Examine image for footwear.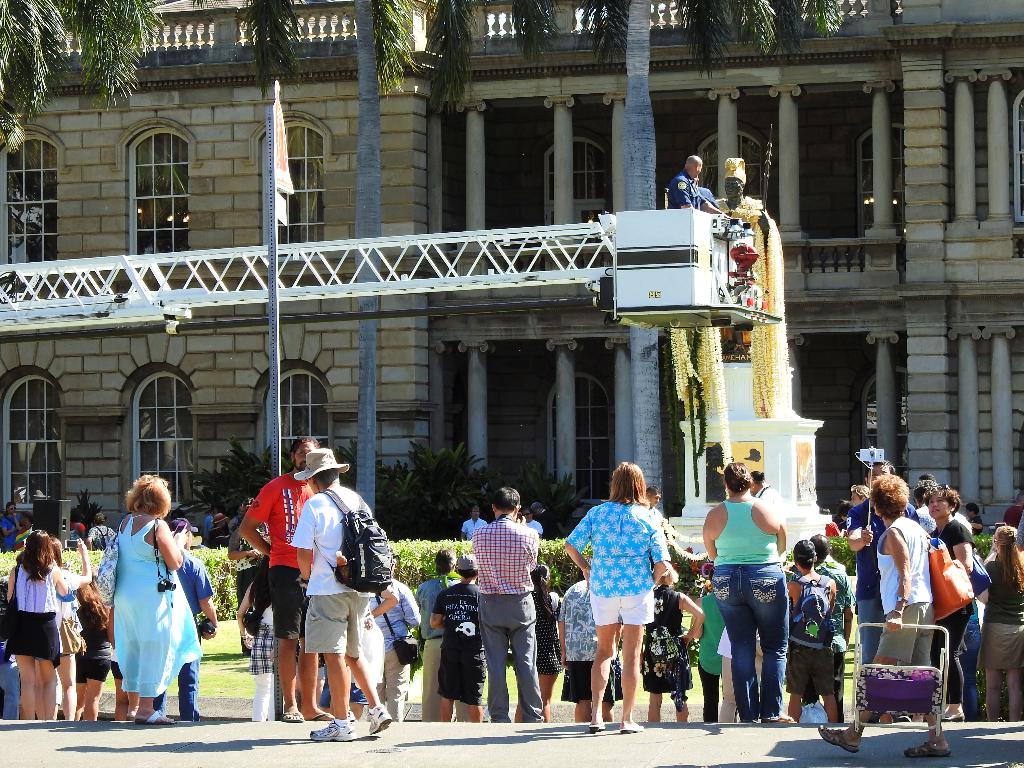
Examination result: (left=308, top=720, right=358, bottom=744).
